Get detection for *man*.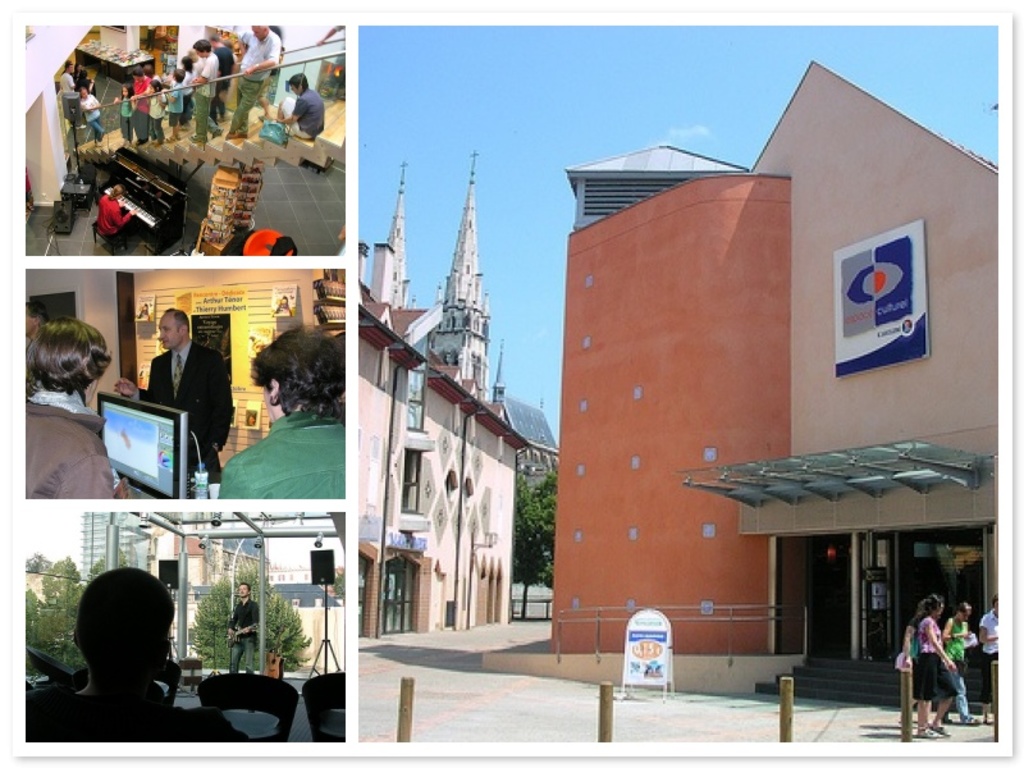
Detection: 220/581/261/672.
